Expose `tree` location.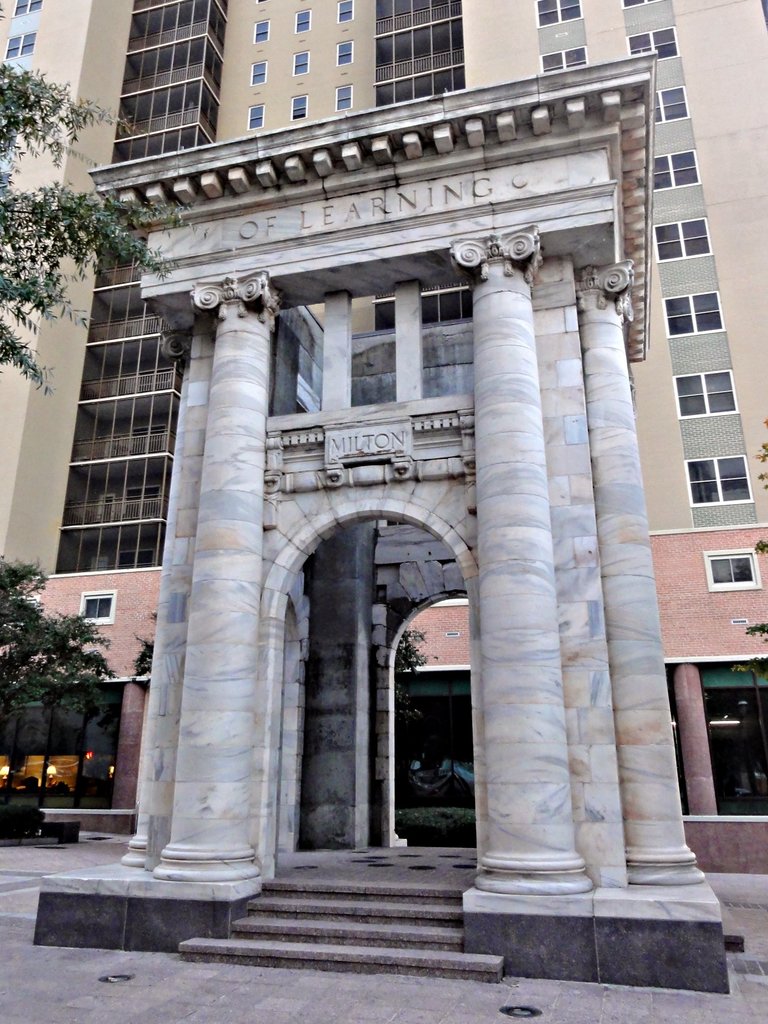
Exposed at 13, 599, 100, 739.
